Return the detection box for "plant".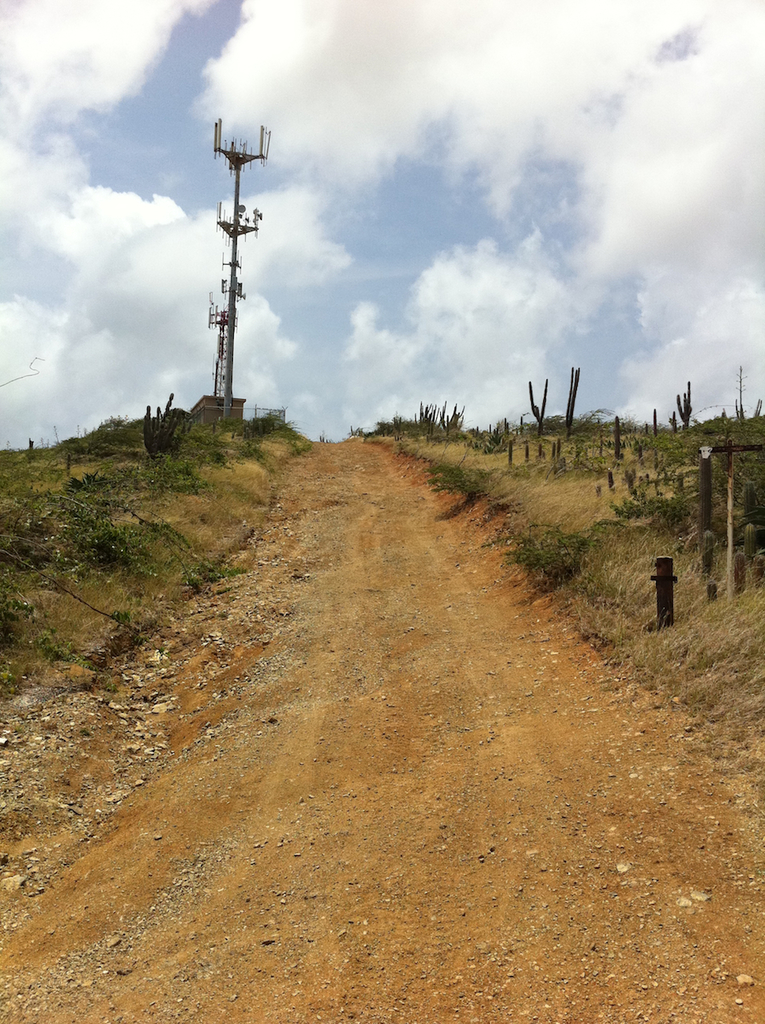
411, 401, 430, 430.
